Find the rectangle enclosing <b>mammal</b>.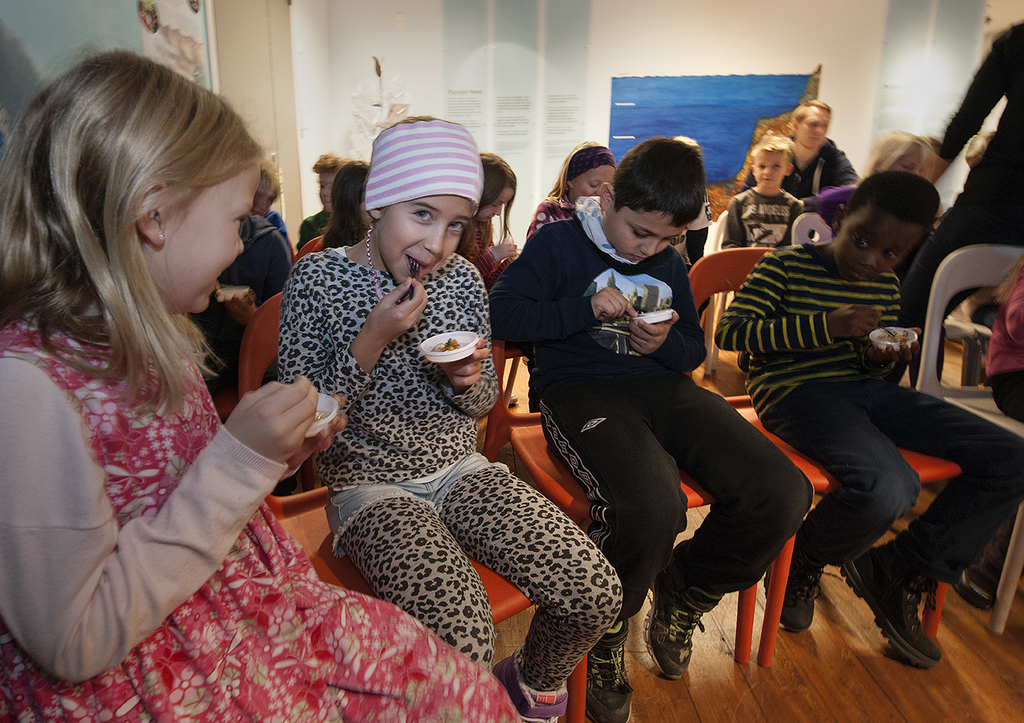
BBox(811, 125, 926, 240).
